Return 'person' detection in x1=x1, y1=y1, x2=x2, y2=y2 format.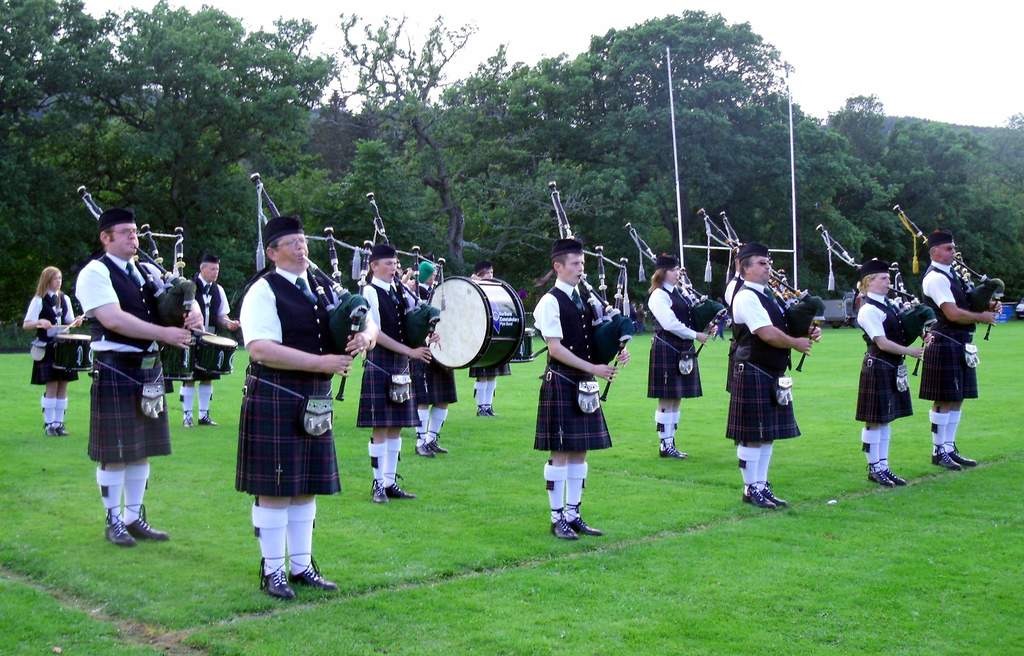
x1=463, y1=256, x2=514, y2=416.
